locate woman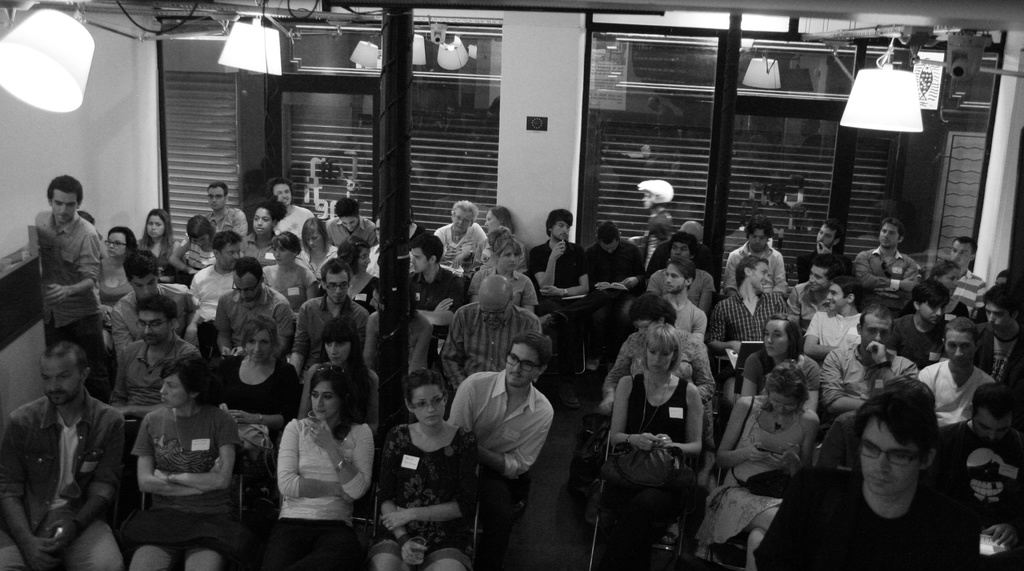
bbox=(171, 216, 216, 280)
